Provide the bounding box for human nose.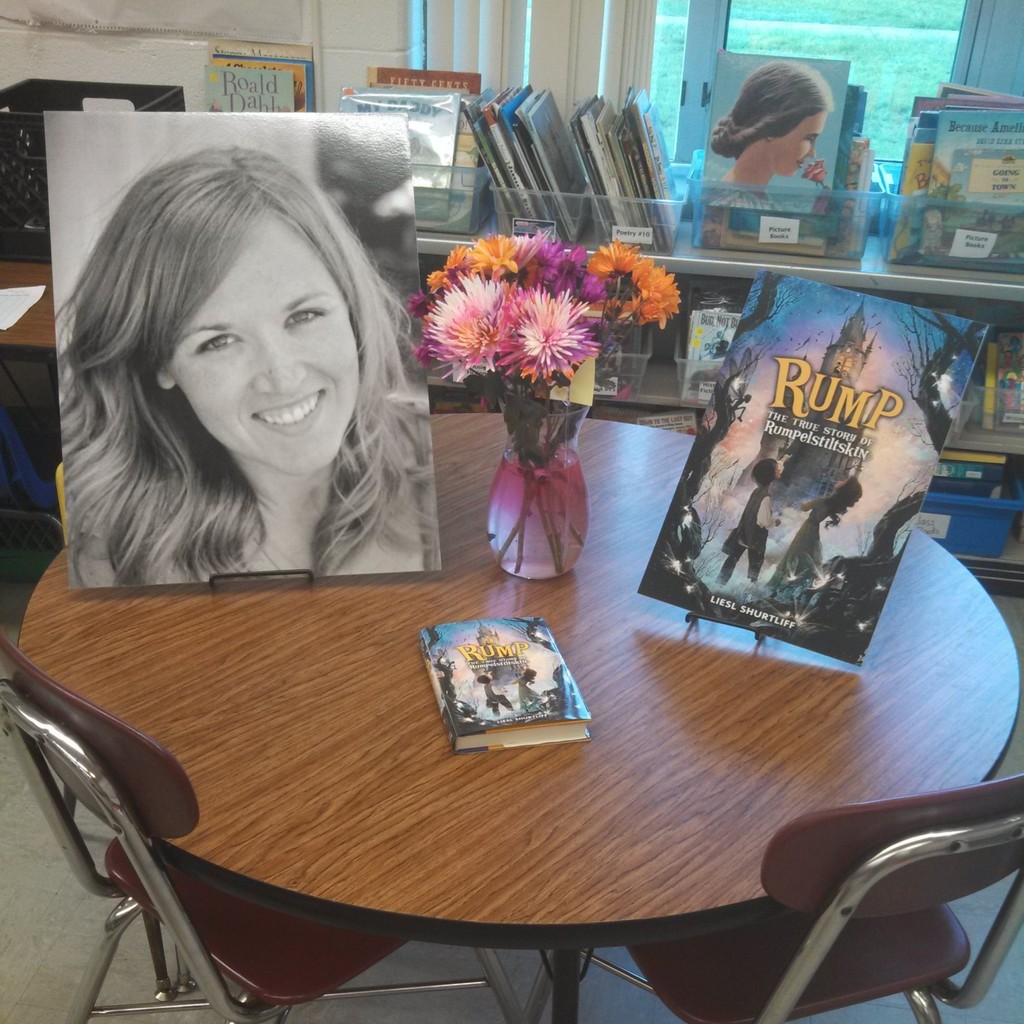
(x1=250, y1=338, x2=306, y2=395).
